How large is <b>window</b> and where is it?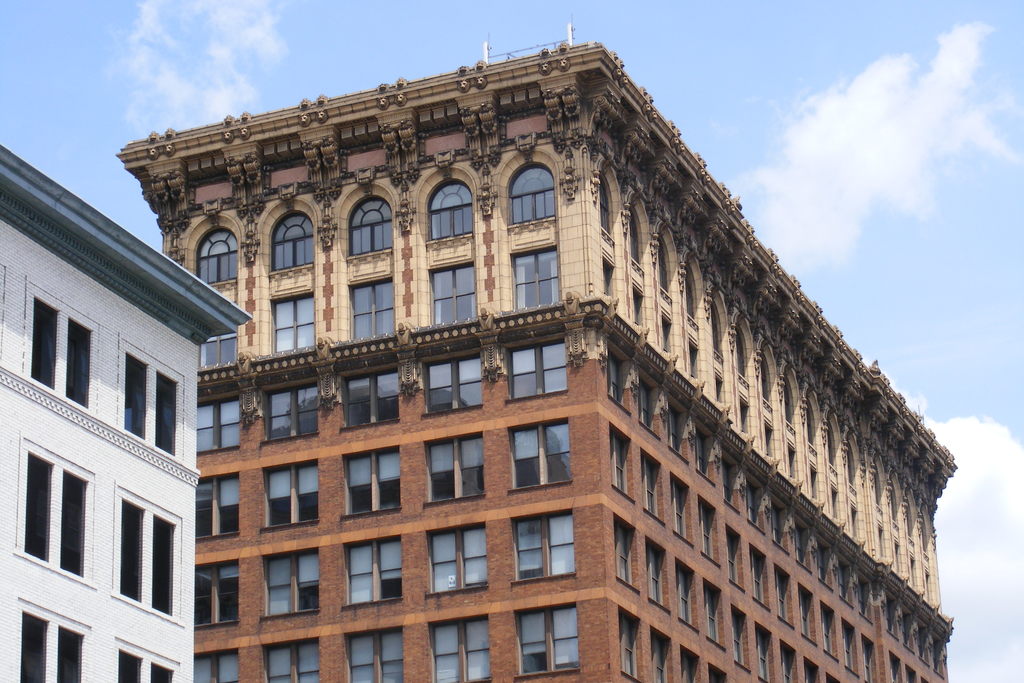
Bounding box: locate(918, 621, 925, 662).
